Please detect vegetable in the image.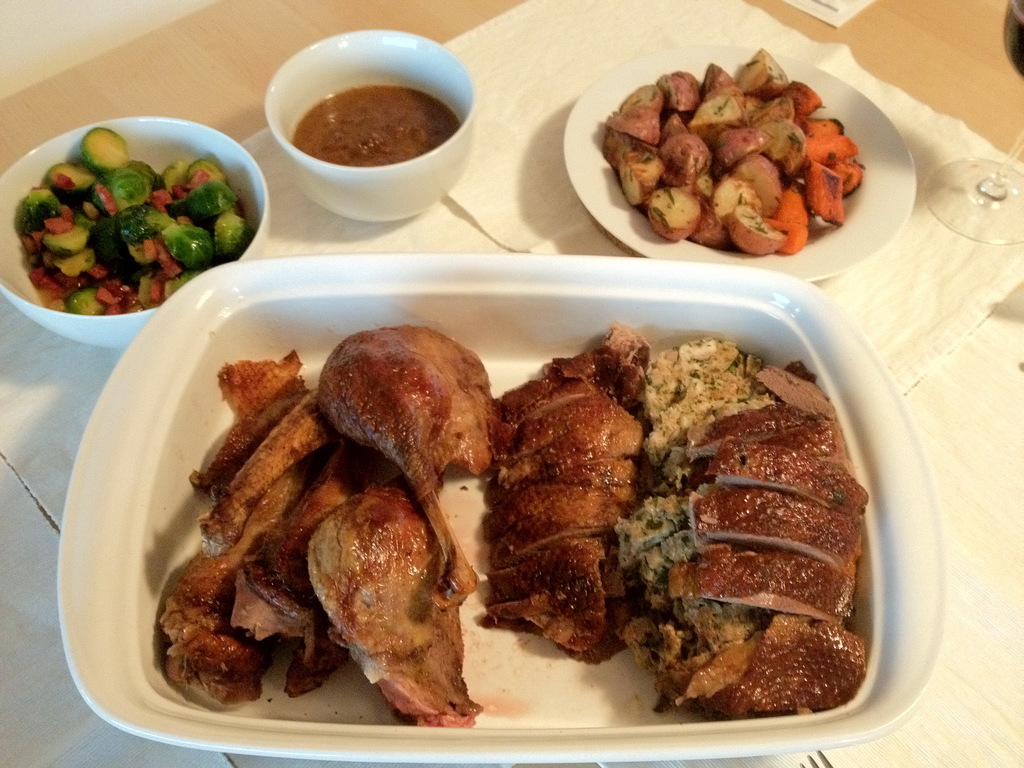
[left=162, top=159, right=188, bottom=186].
